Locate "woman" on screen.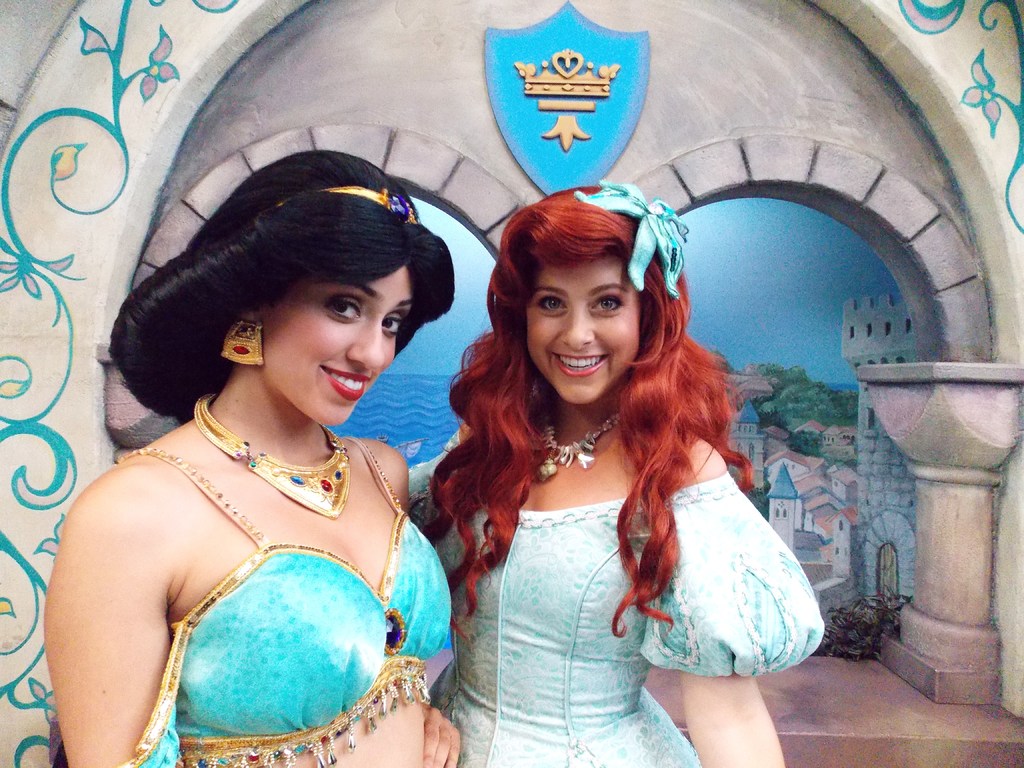
On screen at Rect(405, 179, 815, 753).
